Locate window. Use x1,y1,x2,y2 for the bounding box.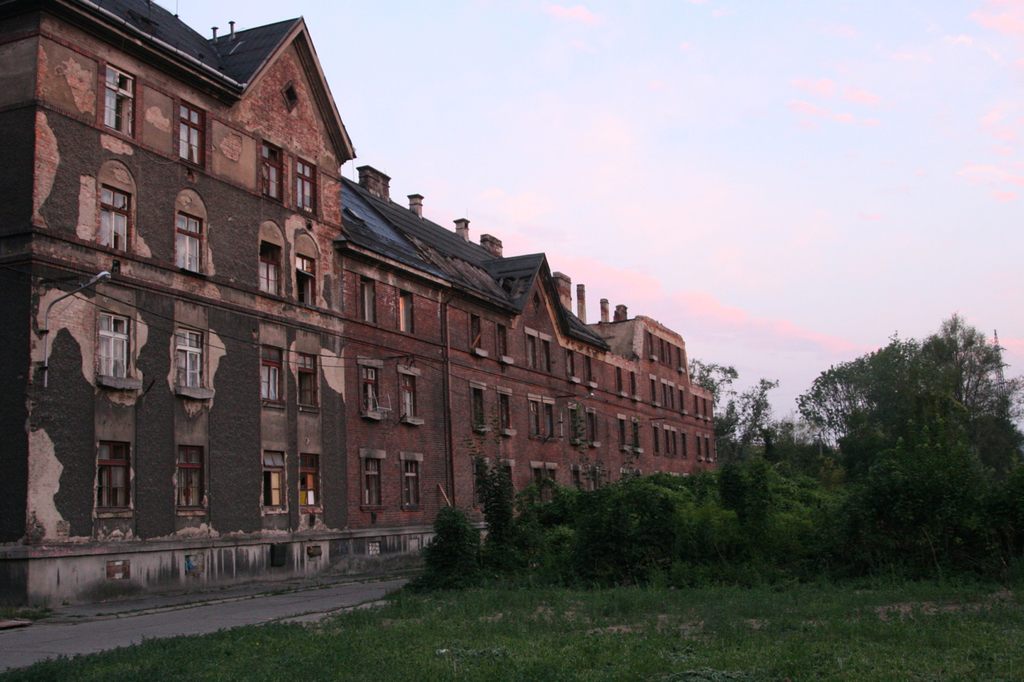
176,108,202,173.
